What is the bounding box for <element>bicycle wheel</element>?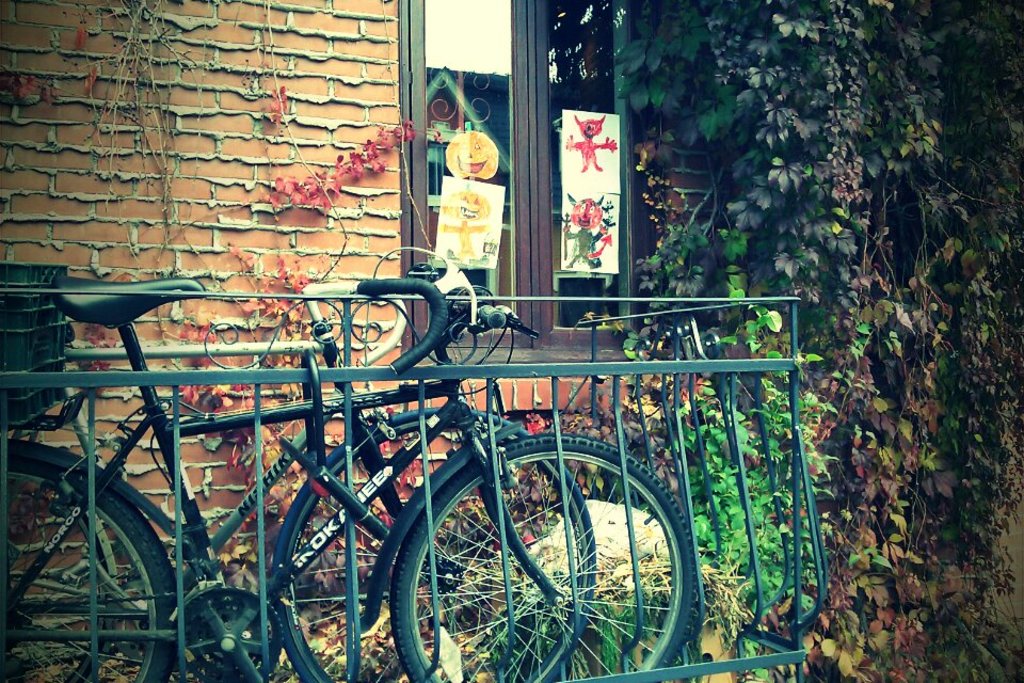
(277,401,608,678).
